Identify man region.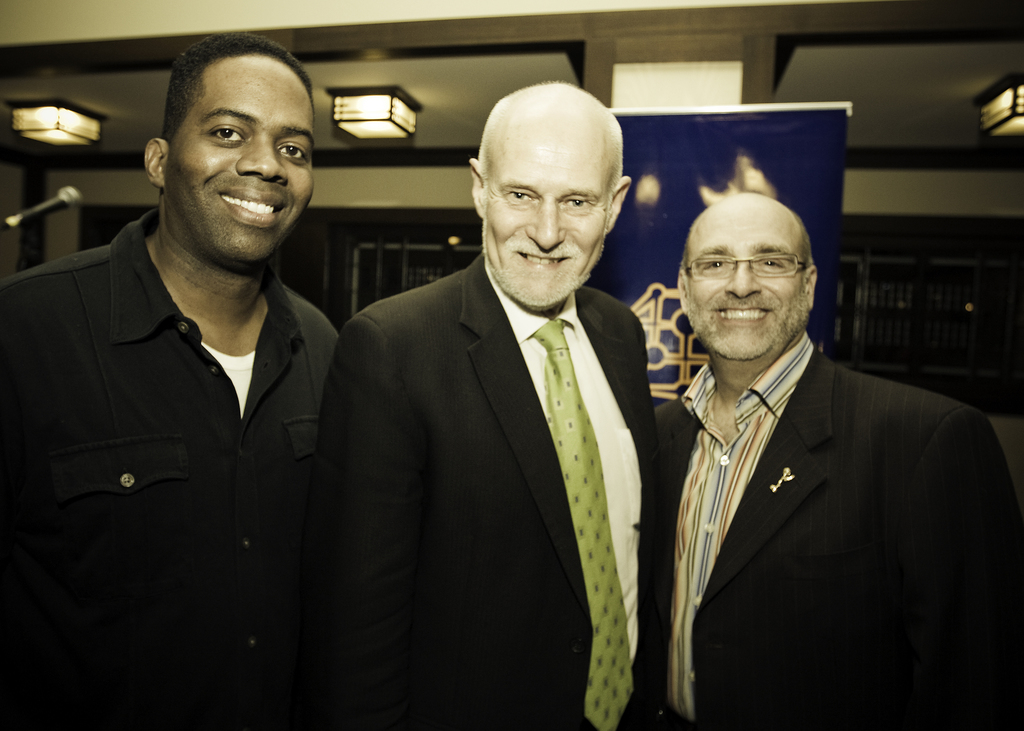
Region: {"x1": 316, "y1": 84, "x2": 694, "y2": 725}.
